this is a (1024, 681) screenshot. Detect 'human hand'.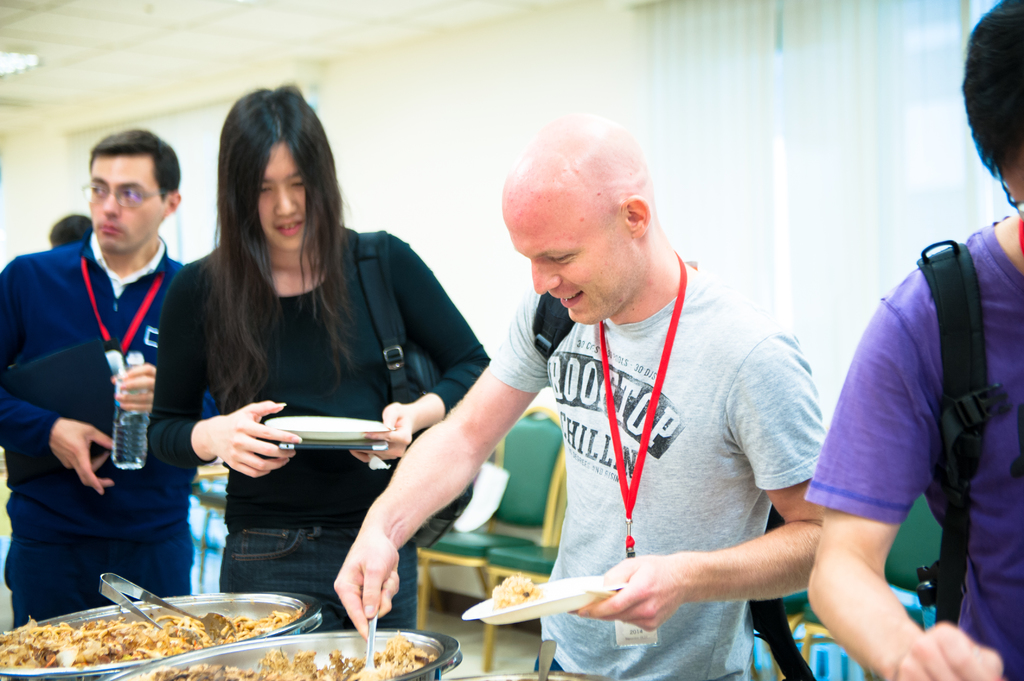
Rect(896, 618, 1004, 680).
